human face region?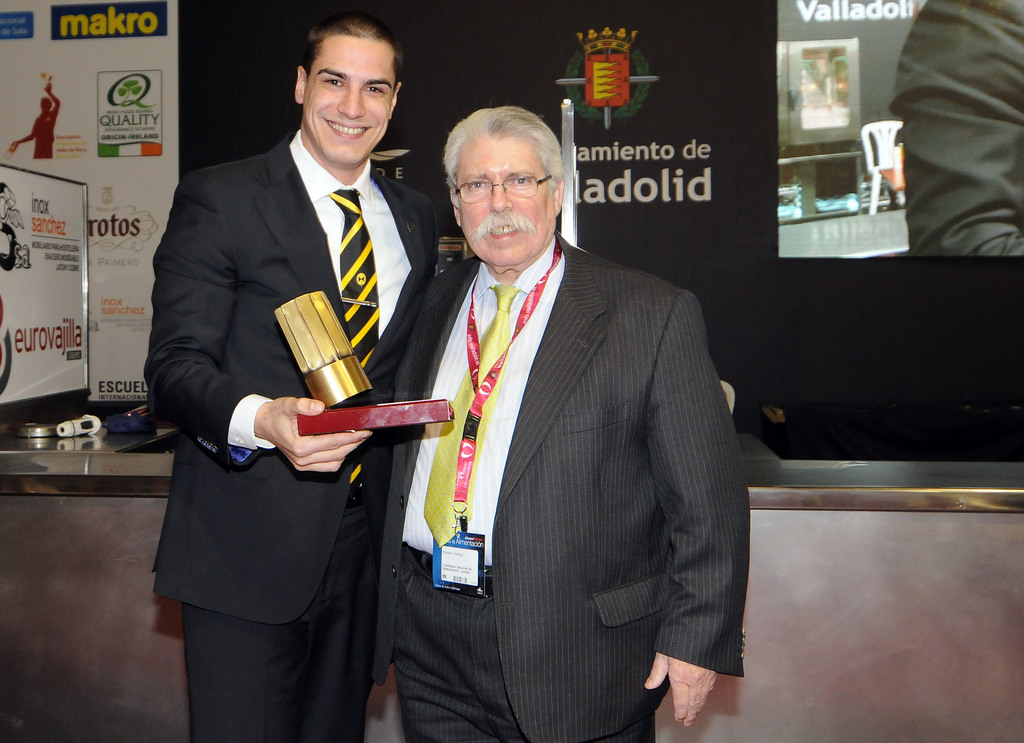
(x1=461, y1=140, x2=547, y2=261)
